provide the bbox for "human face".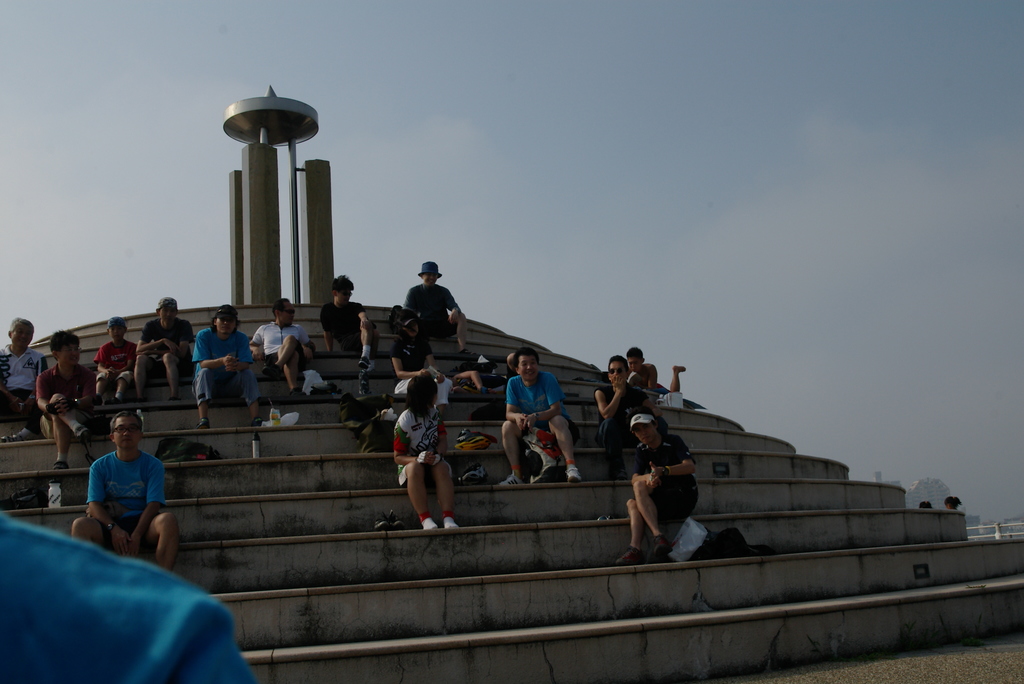
(left=421, top=271, right=439, bottom=284).
